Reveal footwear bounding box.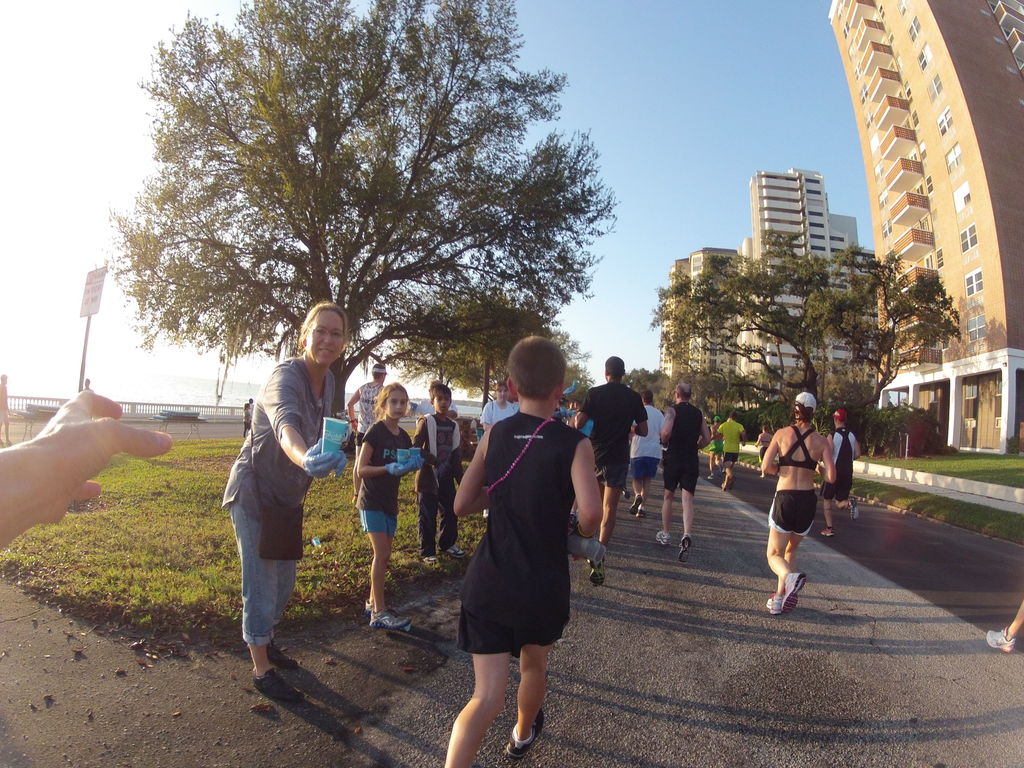
Revealed: <box>716,465,722,476</box>.
